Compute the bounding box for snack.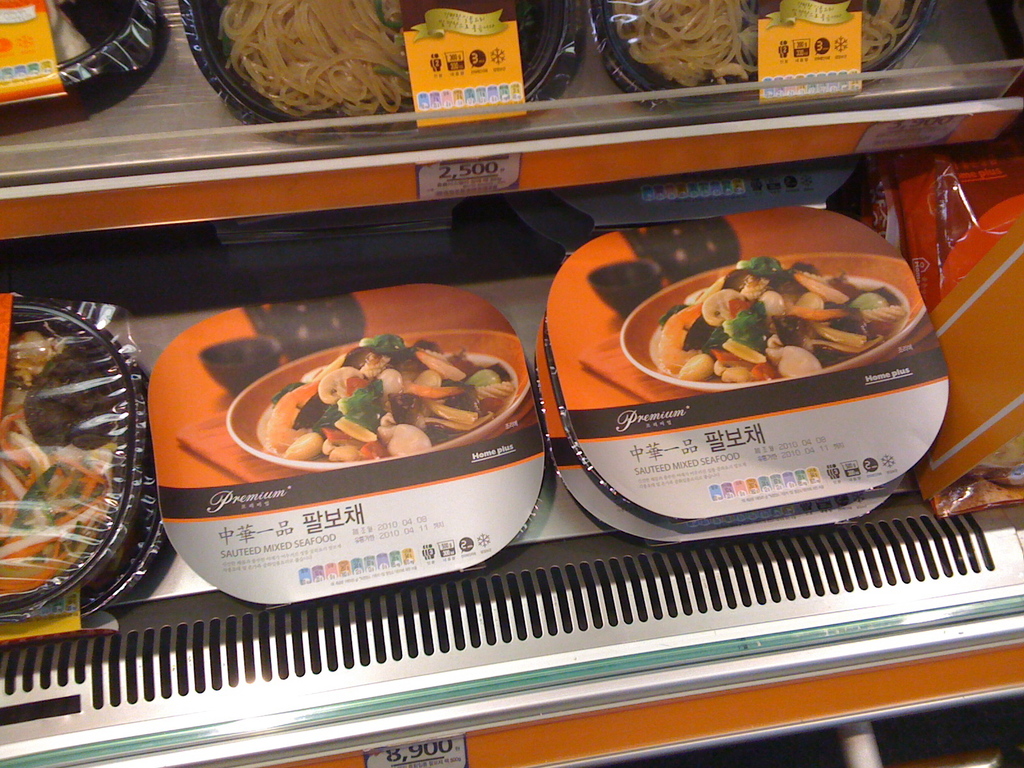
(x1=608, y1=0, x2=907, y2=84).
